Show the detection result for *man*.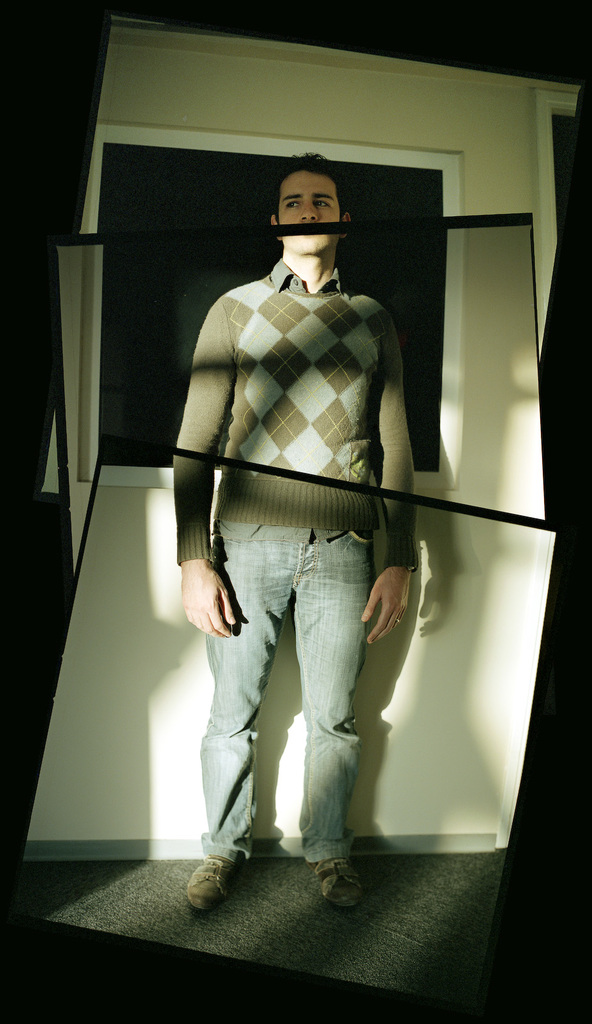
x1=173 y1=142 x2=449 y2=899.
